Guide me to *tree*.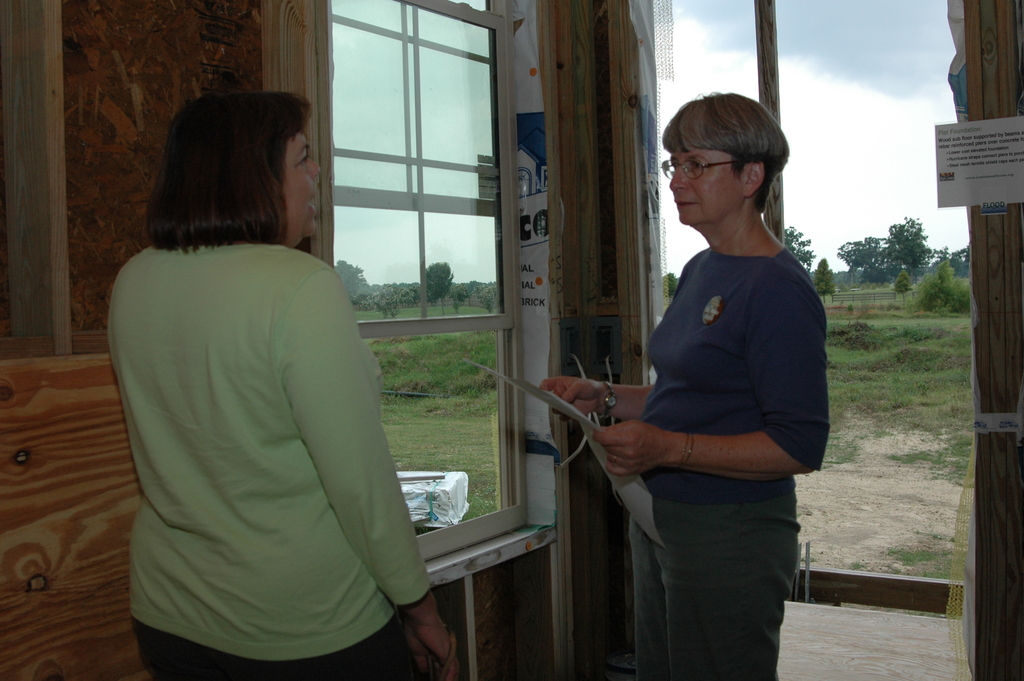
Guidance: 810 256 836 298.
